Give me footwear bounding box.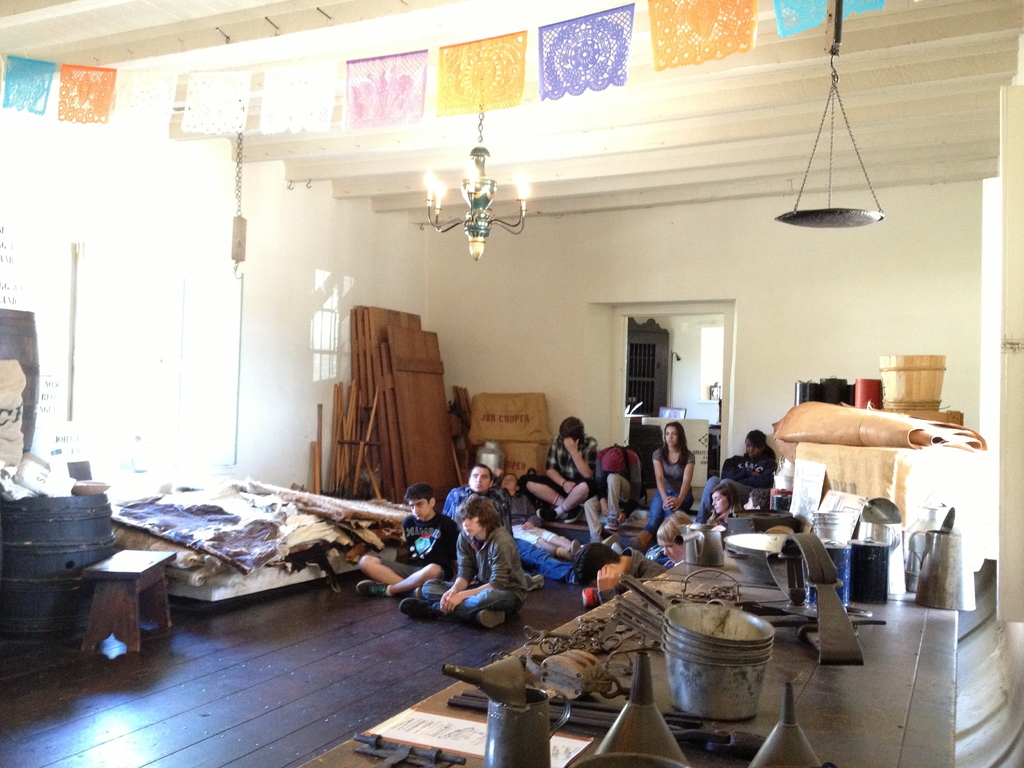
<bbox>353, 580, 387, 596</bbox>.
